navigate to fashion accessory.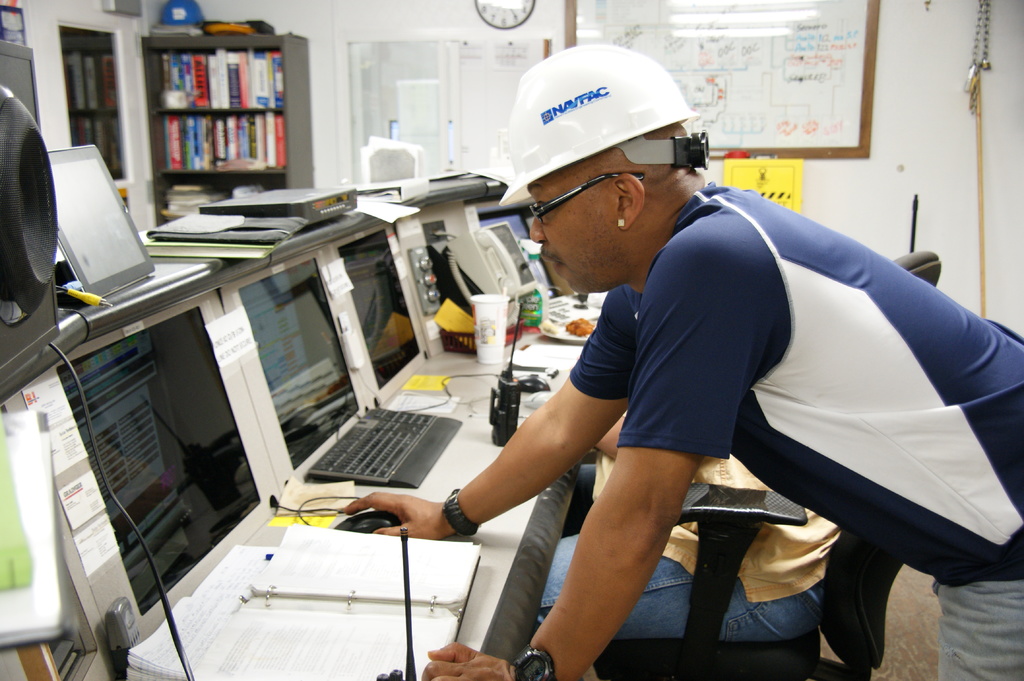
Navigation target: {"x1": 508, "y1": 643, "x2": 559, "y2": 680}.
